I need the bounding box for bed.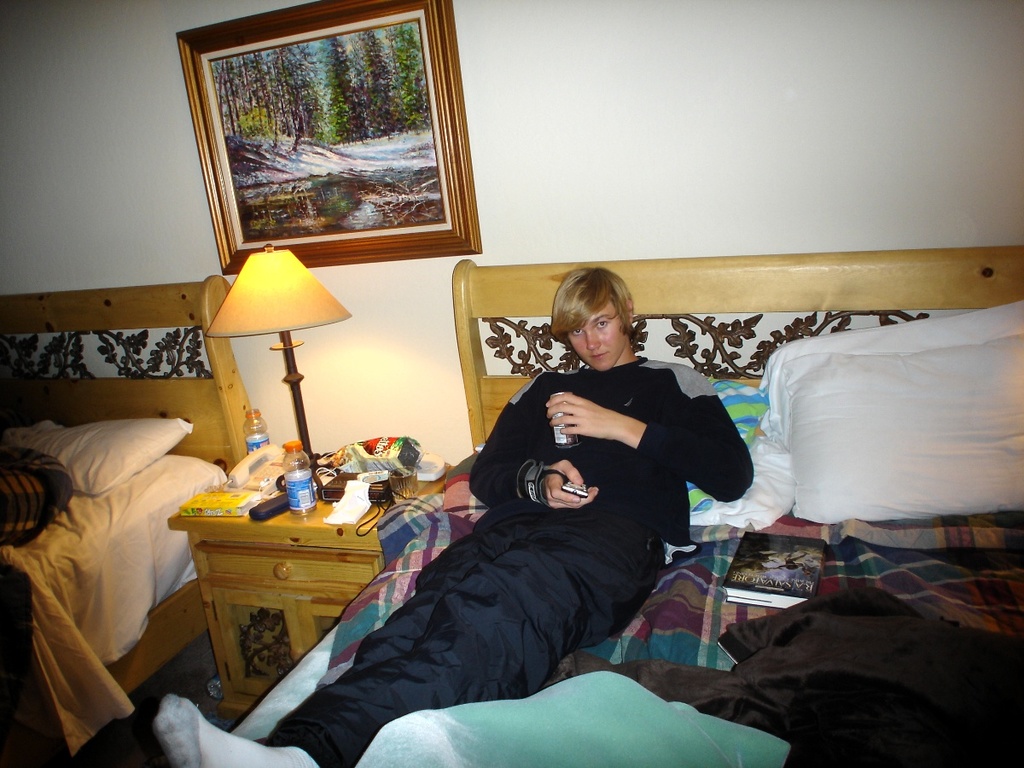
Here it is: 169, 258, 1023, 767.
